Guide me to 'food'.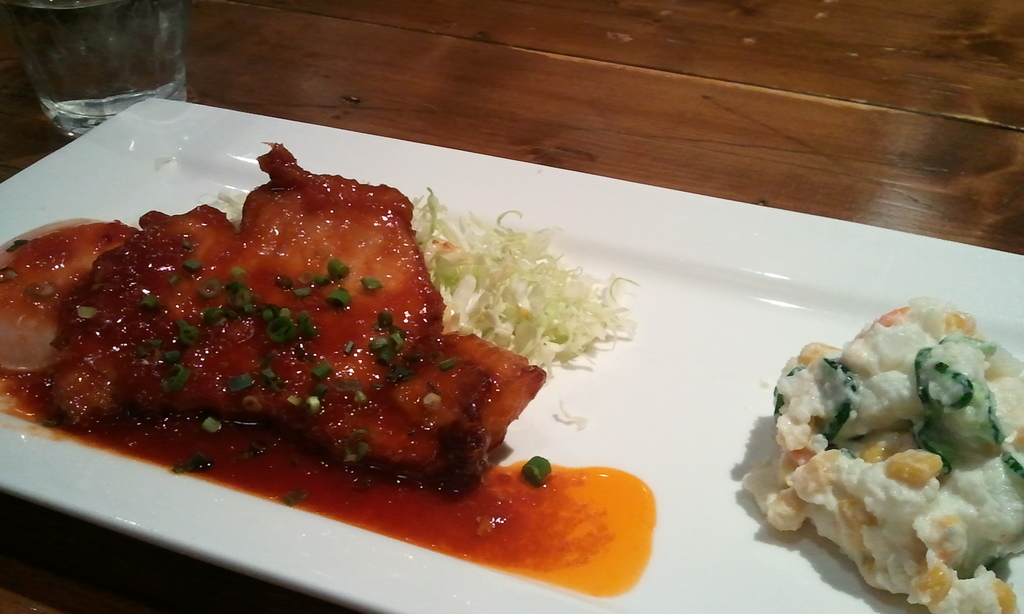
Guidance: locate(741, 296, 1023, 613).
